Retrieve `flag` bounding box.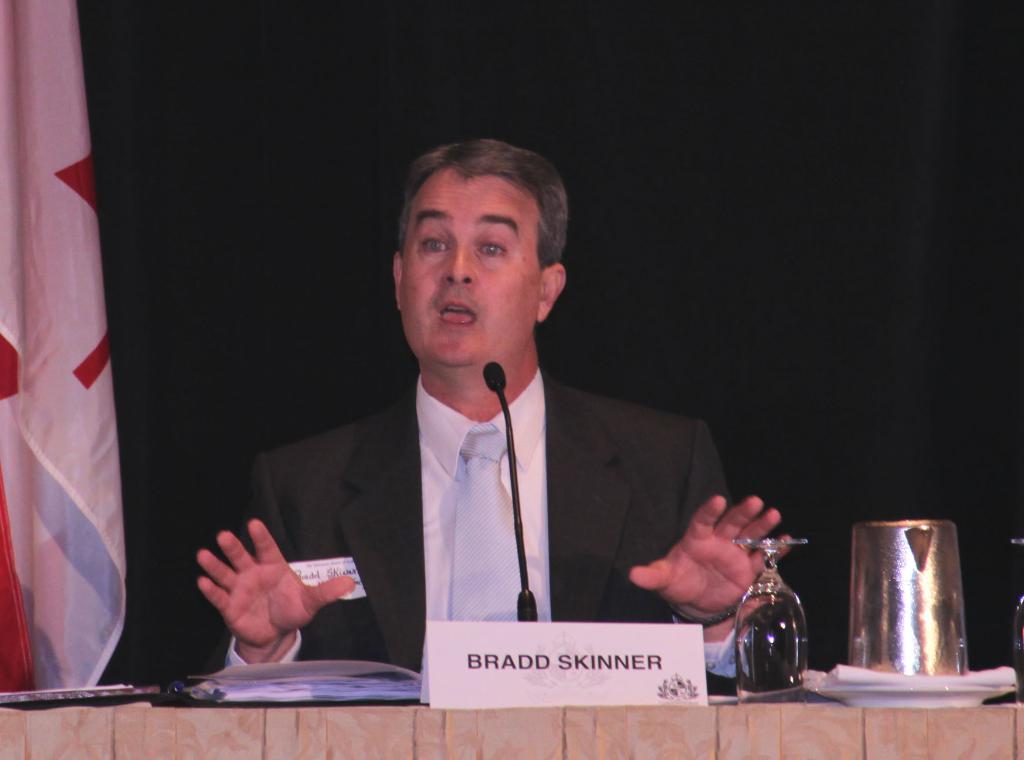
Bounding box: <region>15, 58, 149, 759</region>.
